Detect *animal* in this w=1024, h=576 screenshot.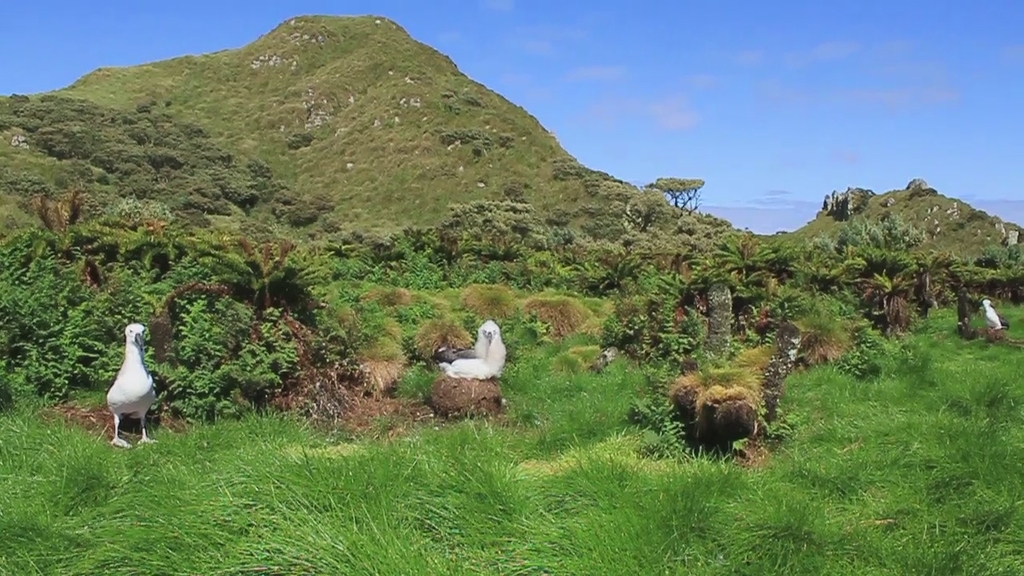
Detection: <region>103, 322, 158, 448</region>.
